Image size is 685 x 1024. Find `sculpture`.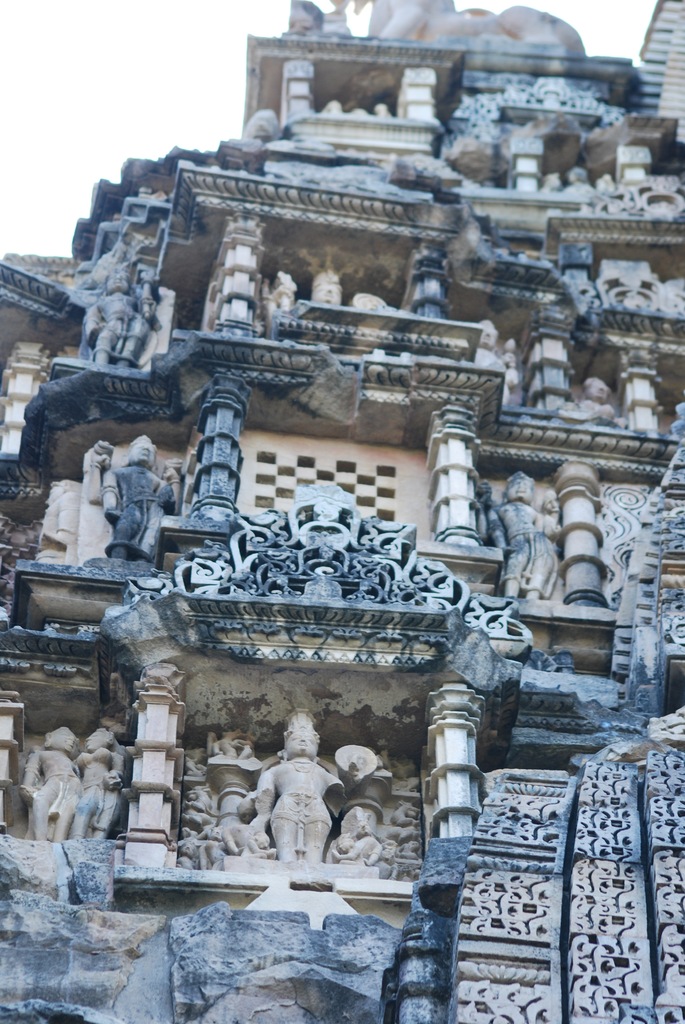
61,719,126,844.
